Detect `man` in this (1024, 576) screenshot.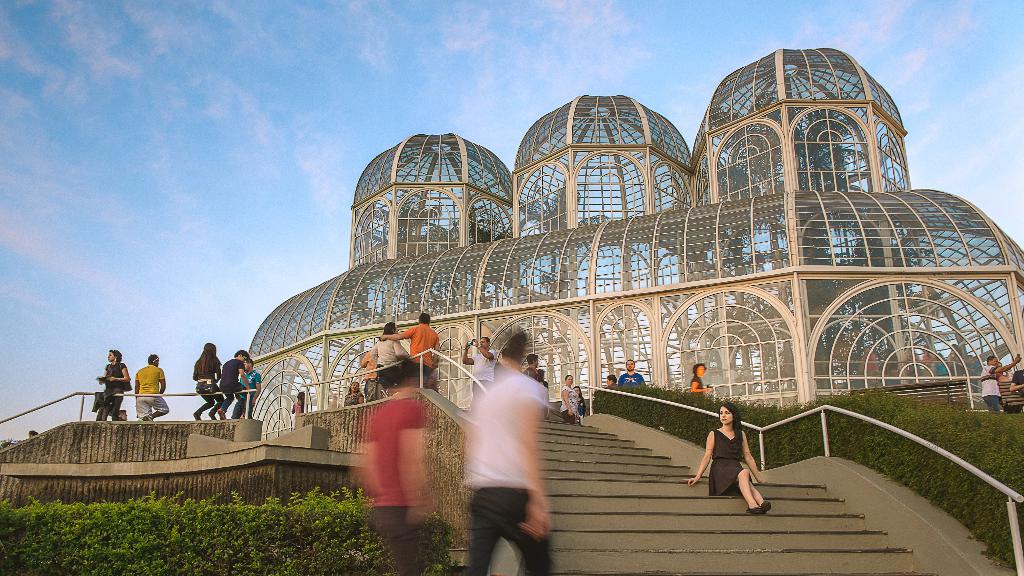
Detection: [458, 335, 499, 411].
